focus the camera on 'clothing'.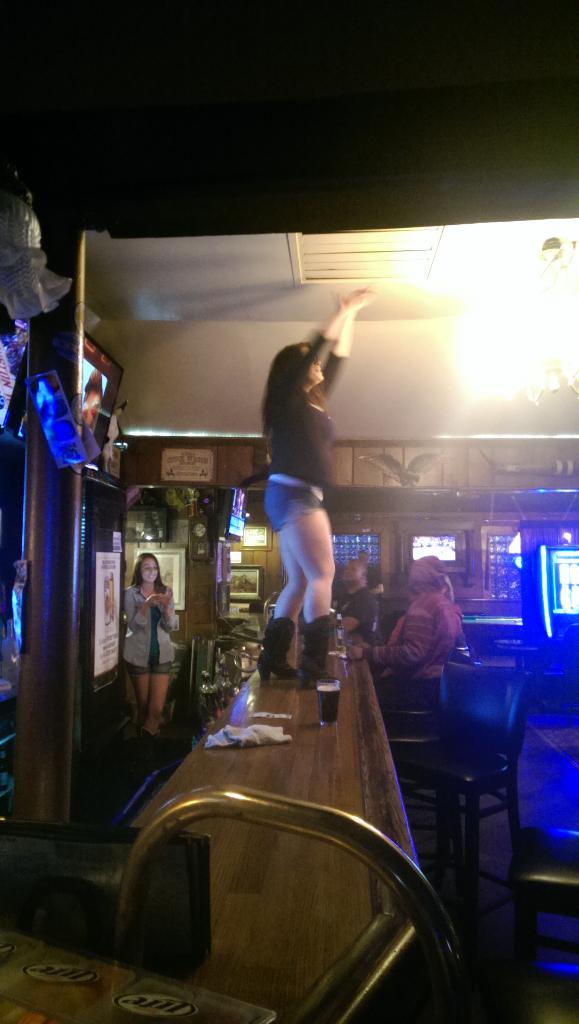
Focus region: [x1=120, y1=584, x2=178, y2=678].
